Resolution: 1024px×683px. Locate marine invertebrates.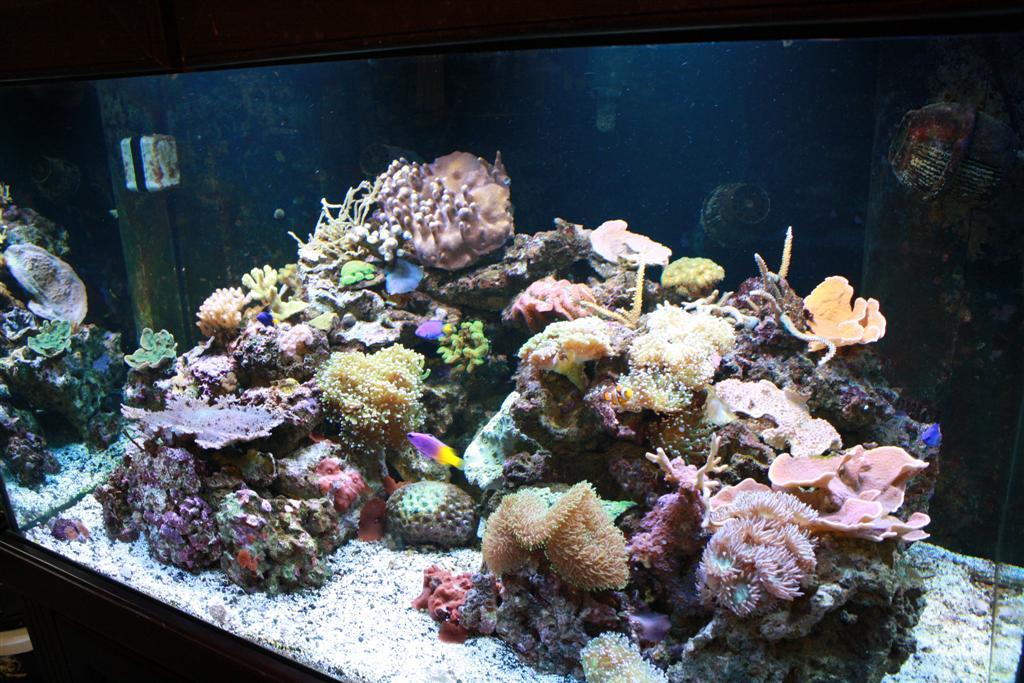
523/223/589/282.
